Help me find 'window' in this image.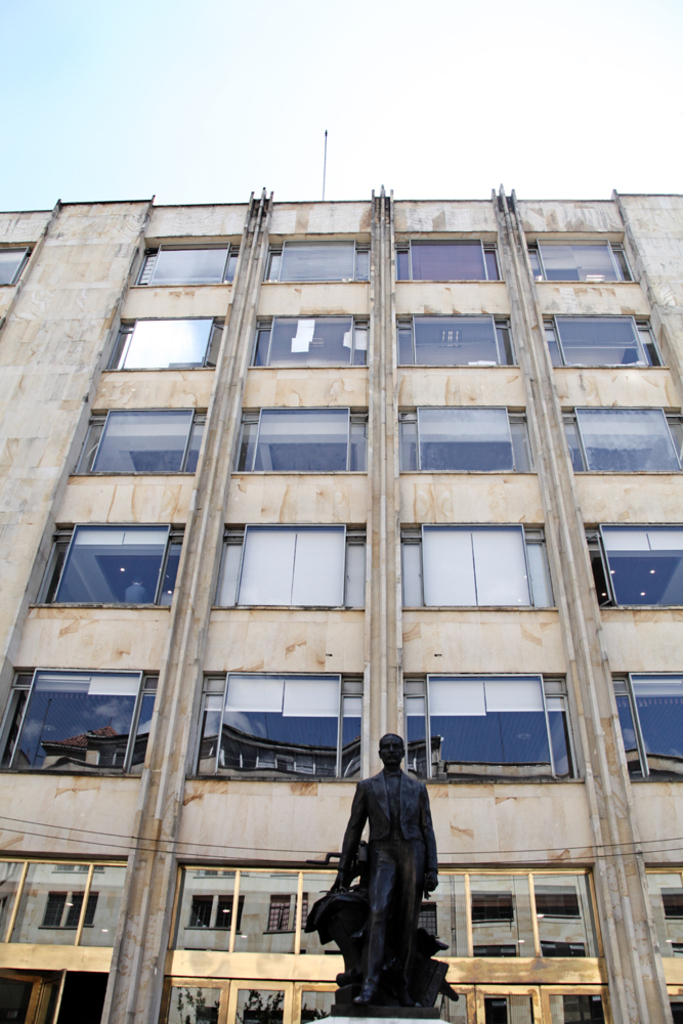
Found it: (252, 316, 373, 366).
